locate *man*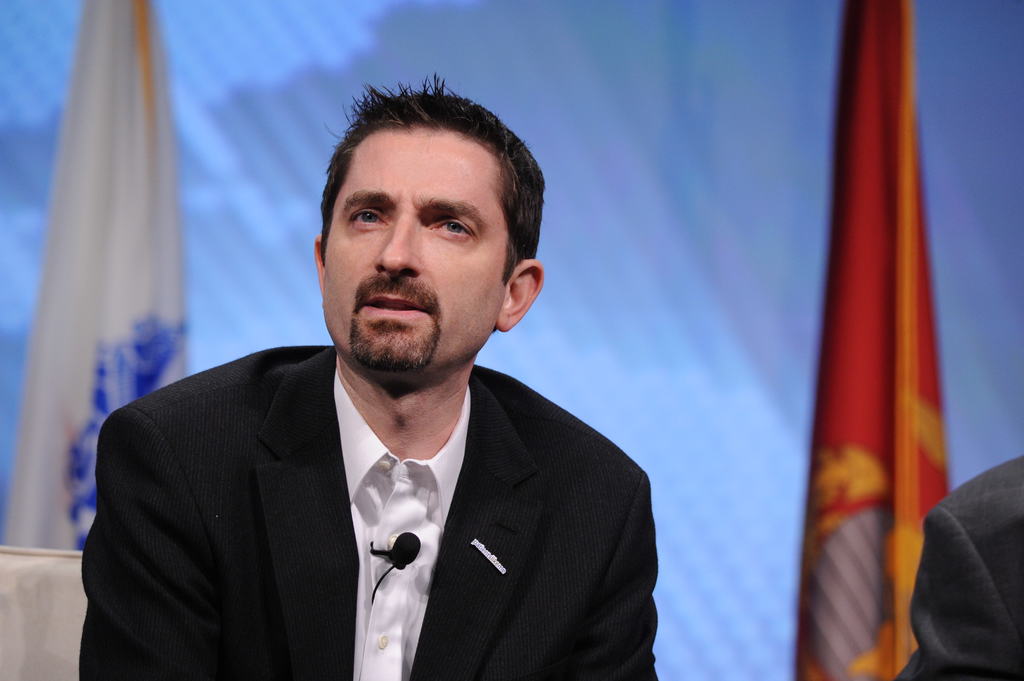
region(76, 106, 683, 672)
